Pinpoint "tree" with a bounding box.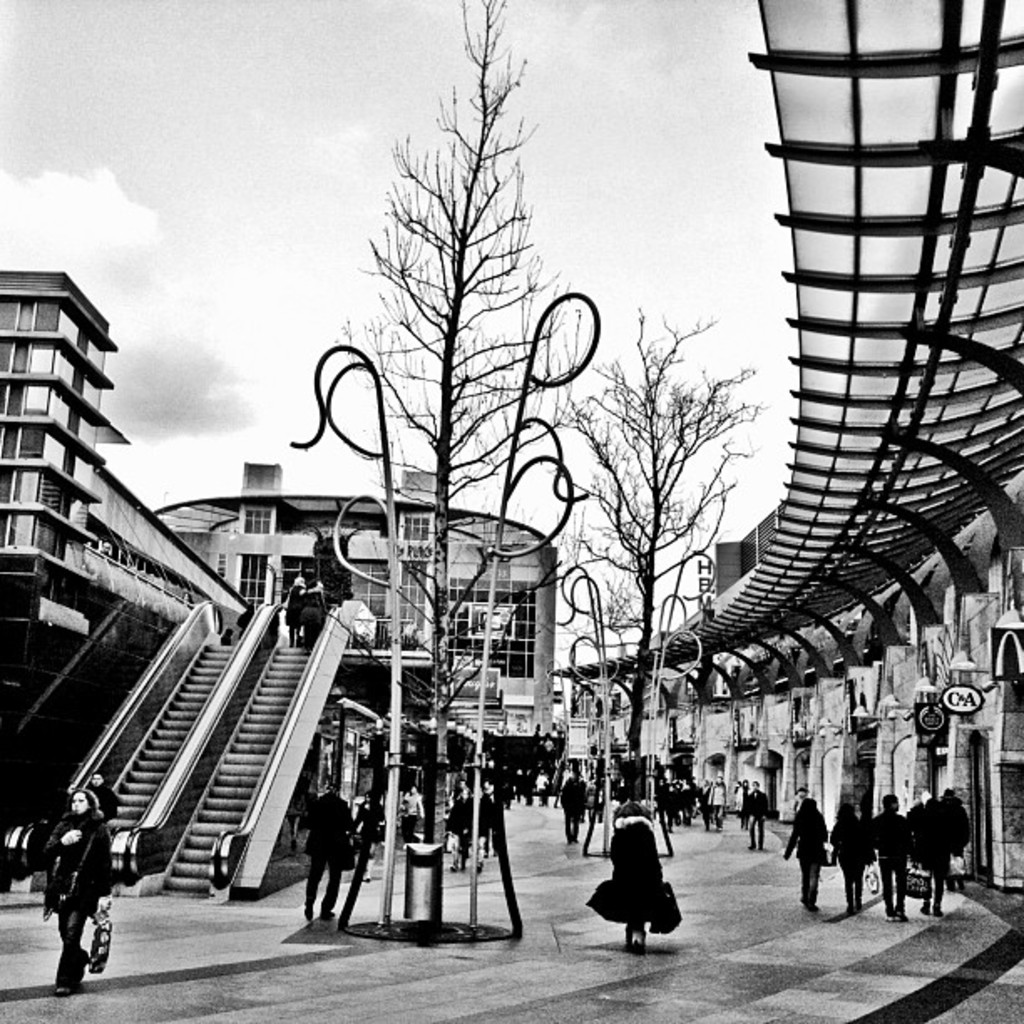
box=[572, 313, 768, 770].
